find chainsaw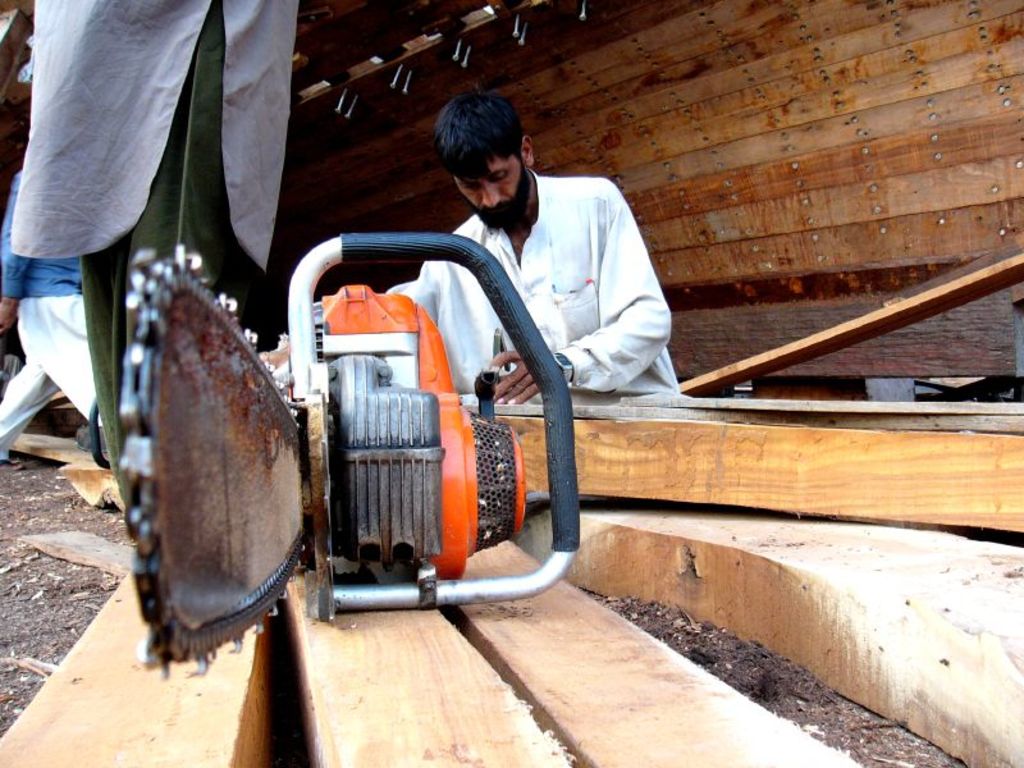
<box>116,236,585,668</box>
